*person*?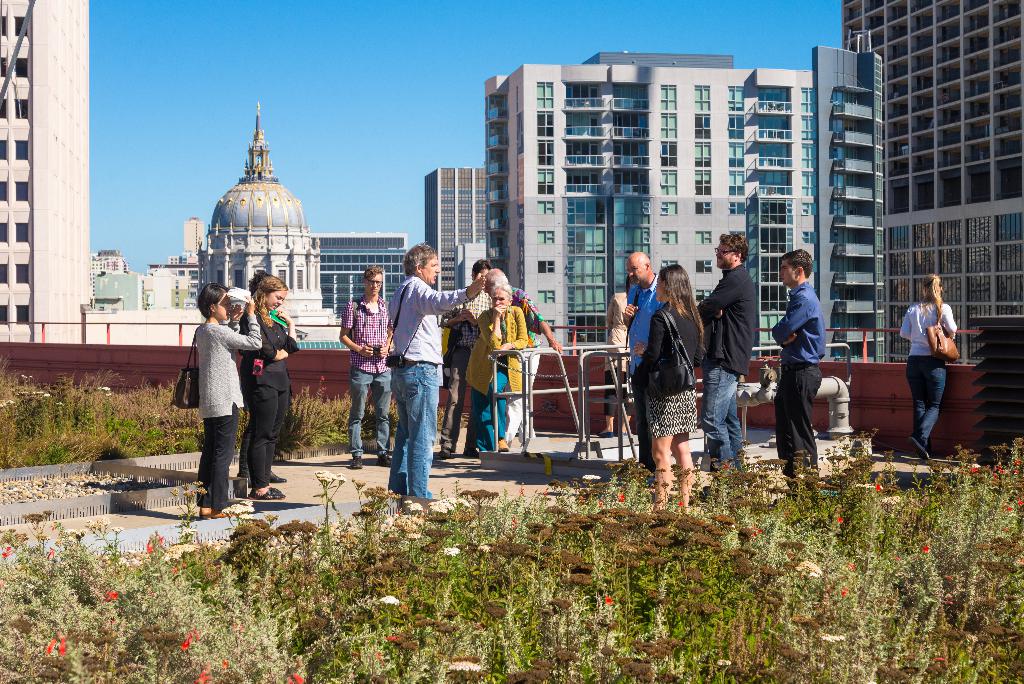
pyautogui.locateOnScreen(628, 263, 701, 516)
